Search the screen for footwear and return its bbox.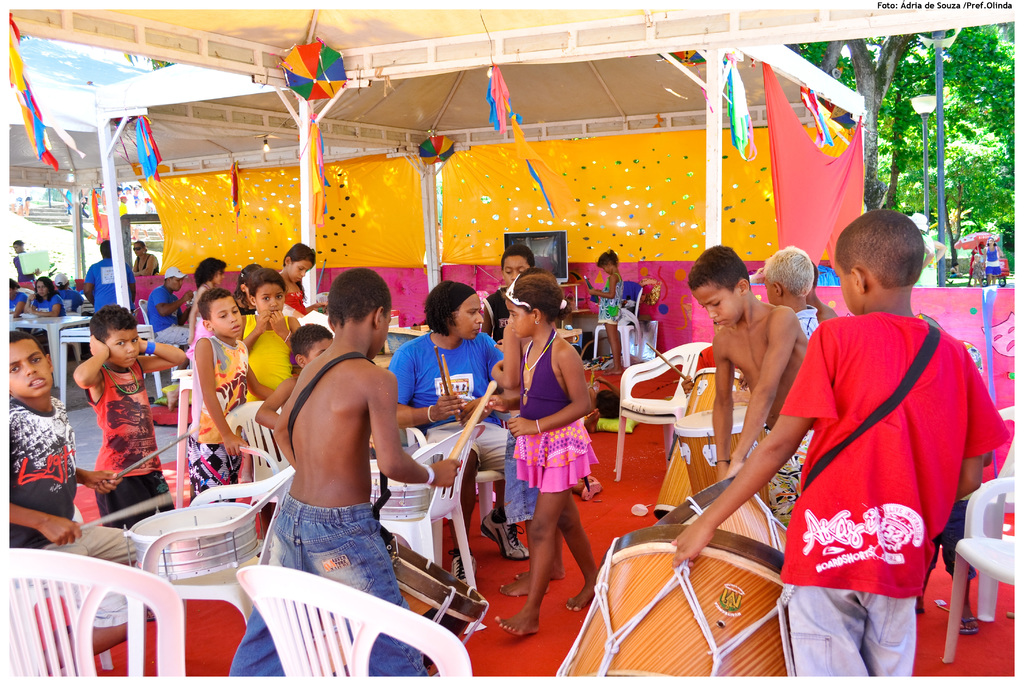
Found: Rect(965, 607, 977, 634).
